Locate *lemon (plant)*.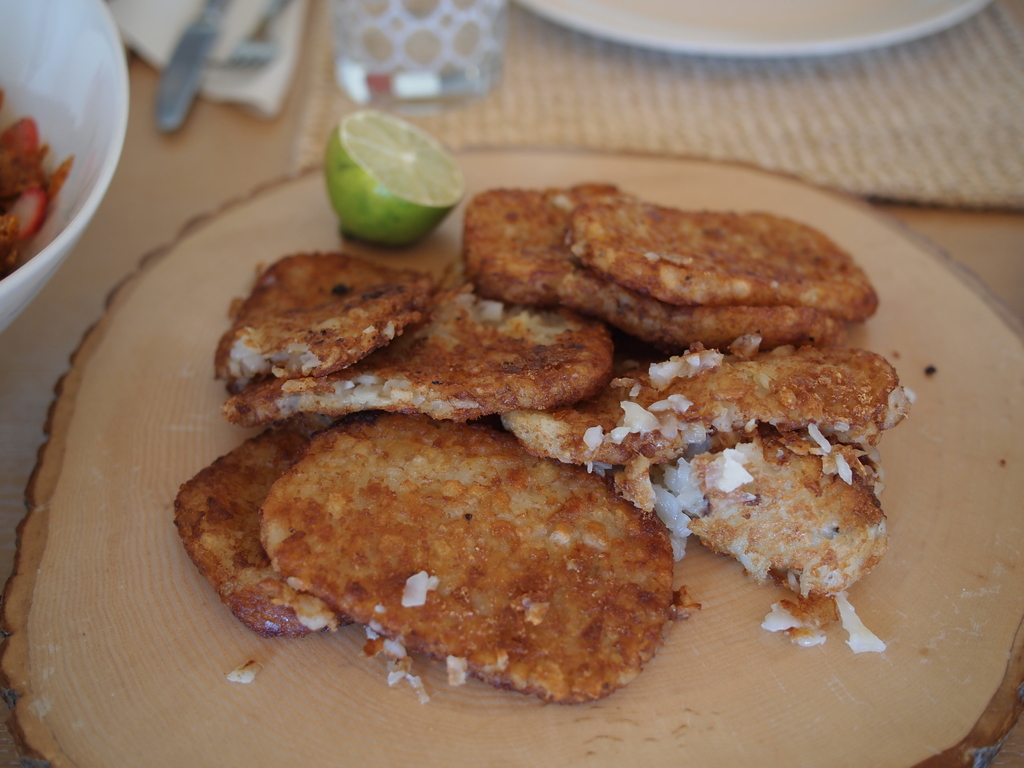
Bounding box: [left=325, top=106, right=464, bottom=245].
